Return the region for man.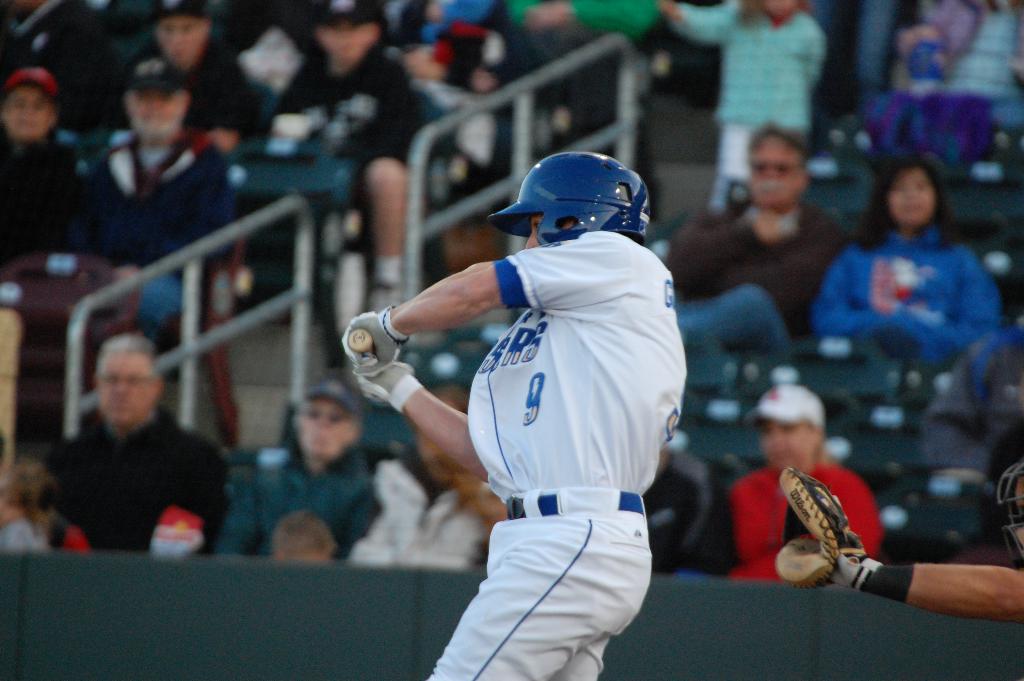
l=129, t=0, r=254, b=154.
